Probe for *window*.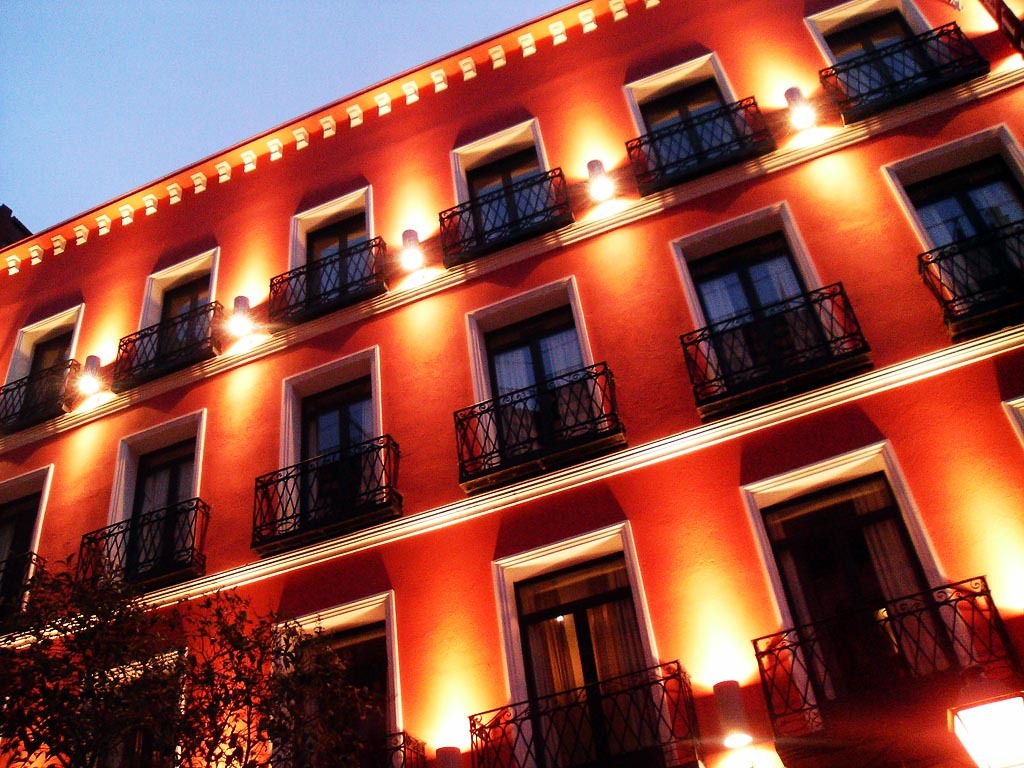
Probe result: (left=483, top=297, right=594, bottom=466).
